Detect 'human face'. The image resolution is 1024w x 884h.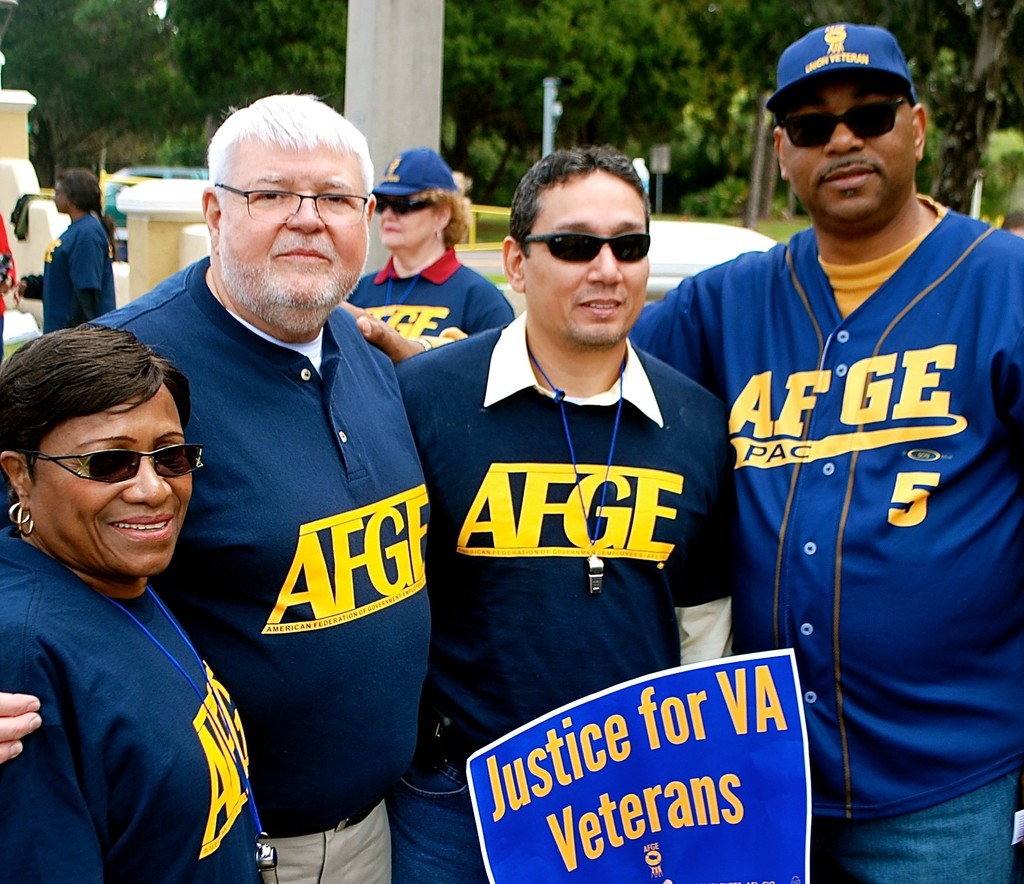
bbox=[55, 179, 79, 217].
